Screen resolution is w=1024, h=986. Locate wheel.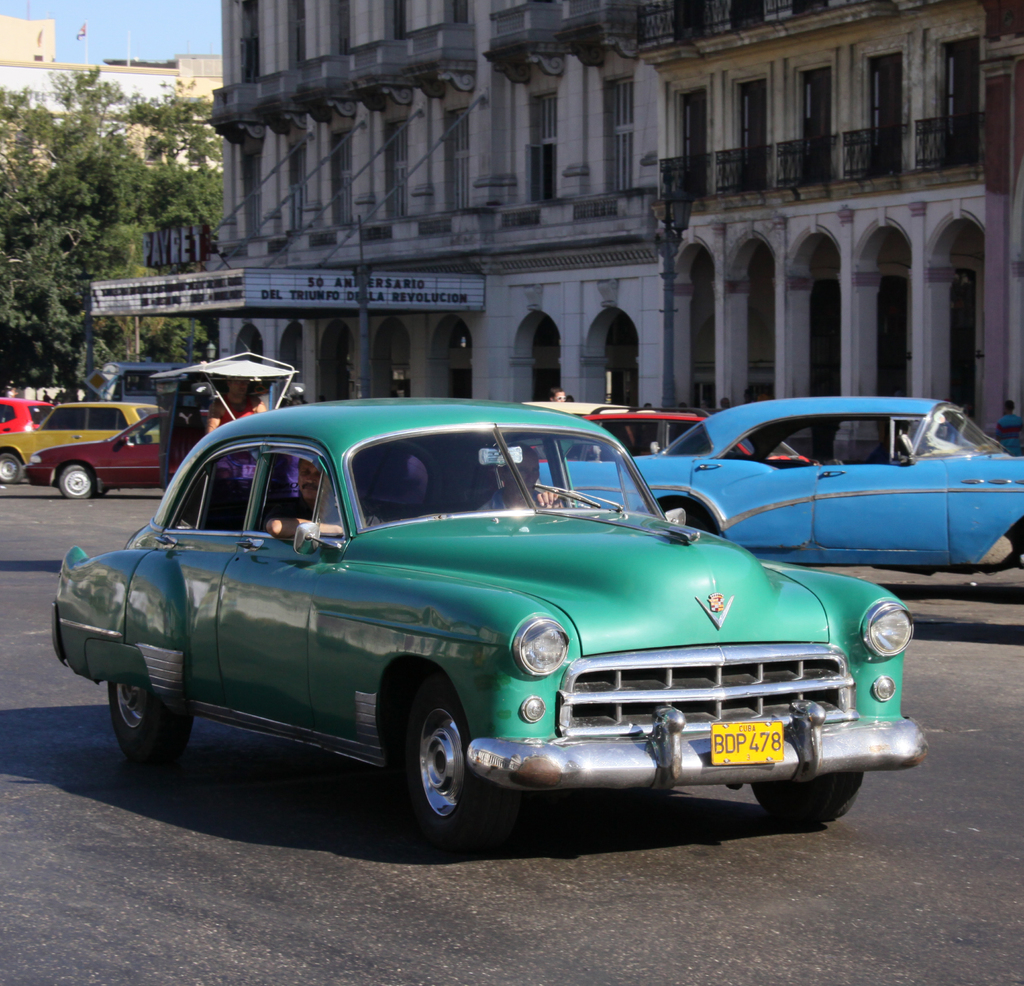
box=[746, 769, 870, 838].
